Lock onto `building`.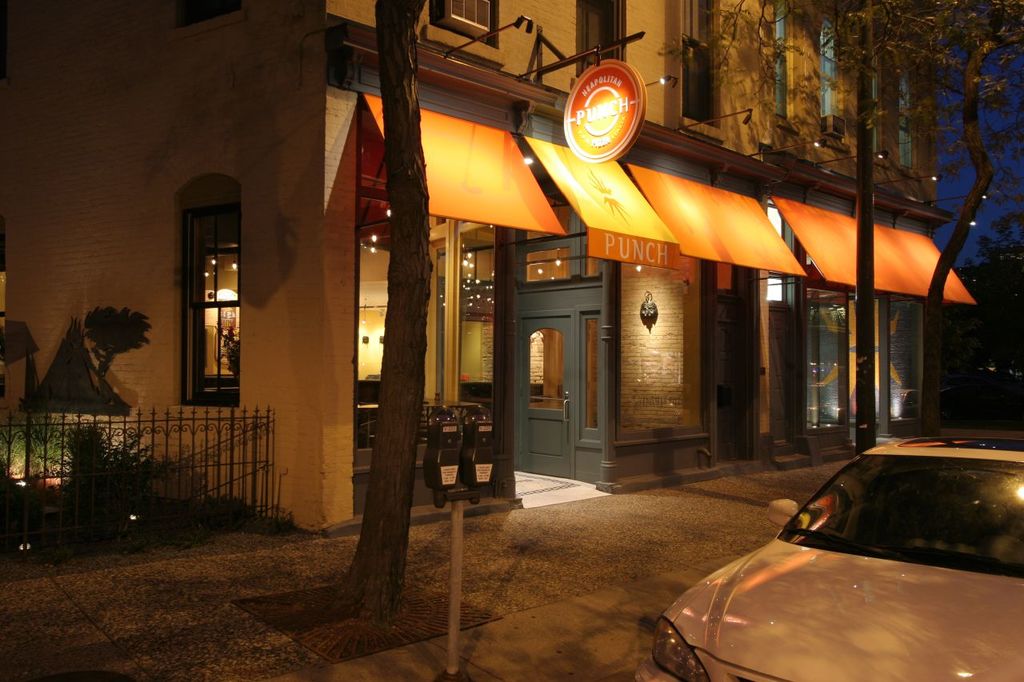
Locked: [left=1, top=0, right=955, bottom=541].
